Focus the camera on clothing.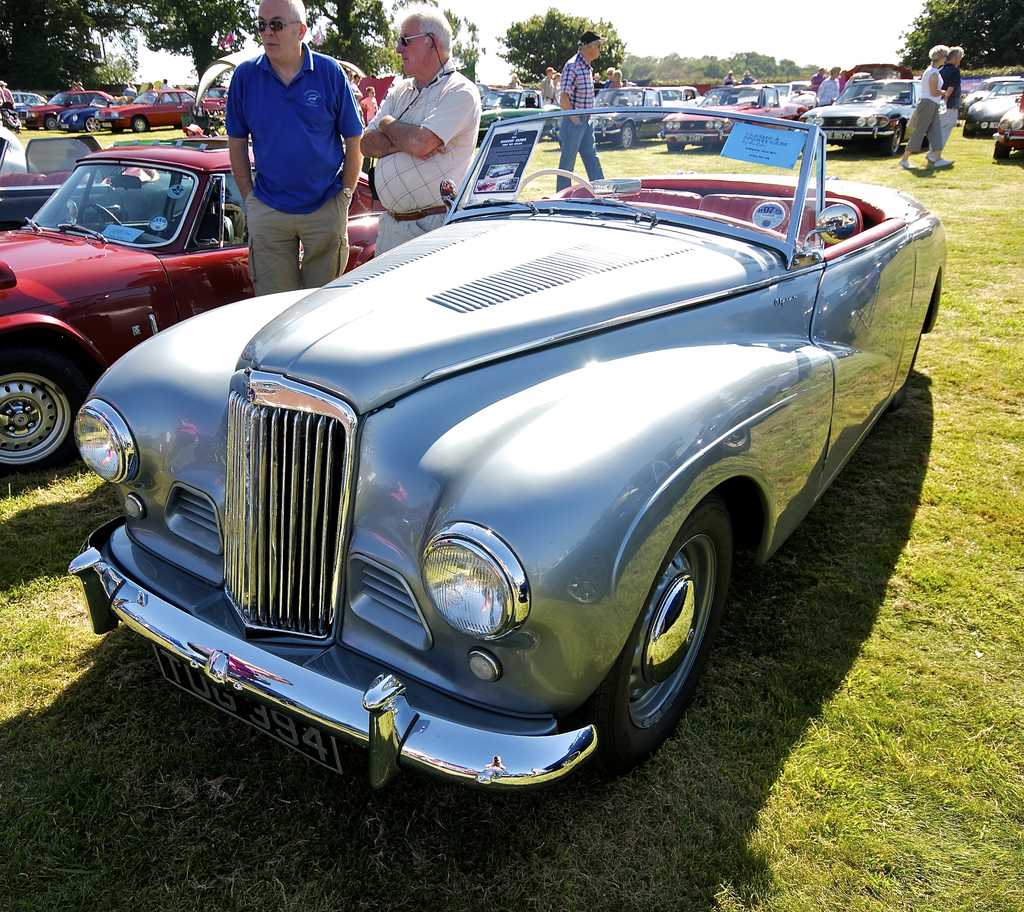
Focus region: 212/22/355/253.
